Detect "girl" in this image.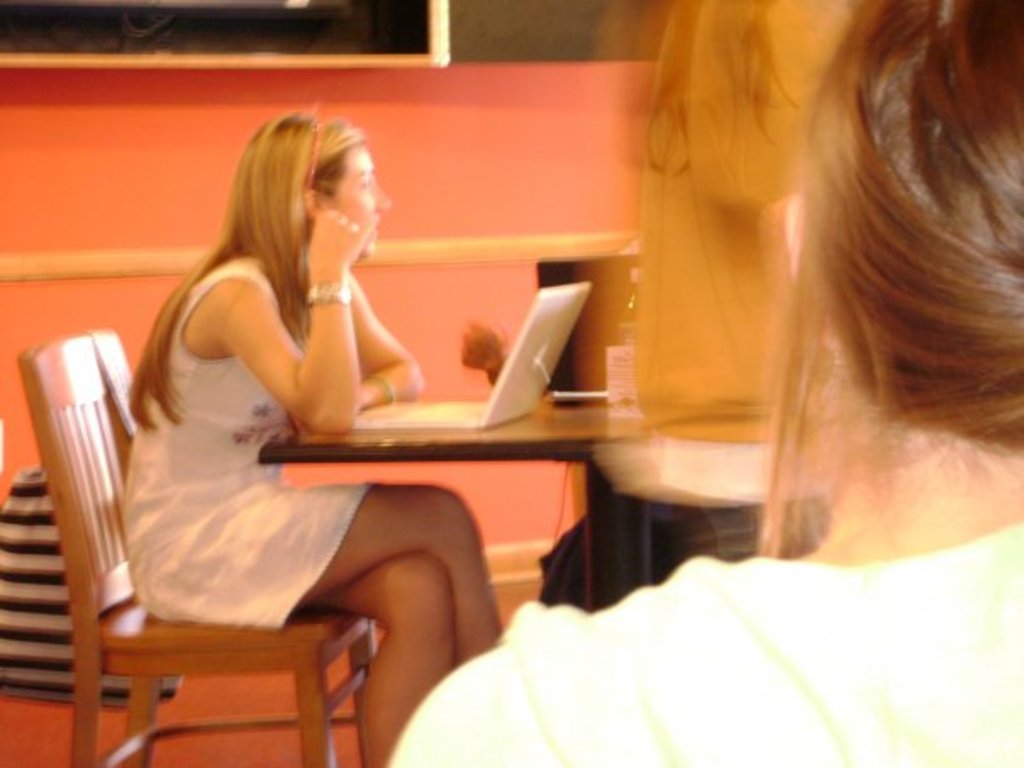
Detection: left=119, top=109, right=507, bottom=765.
